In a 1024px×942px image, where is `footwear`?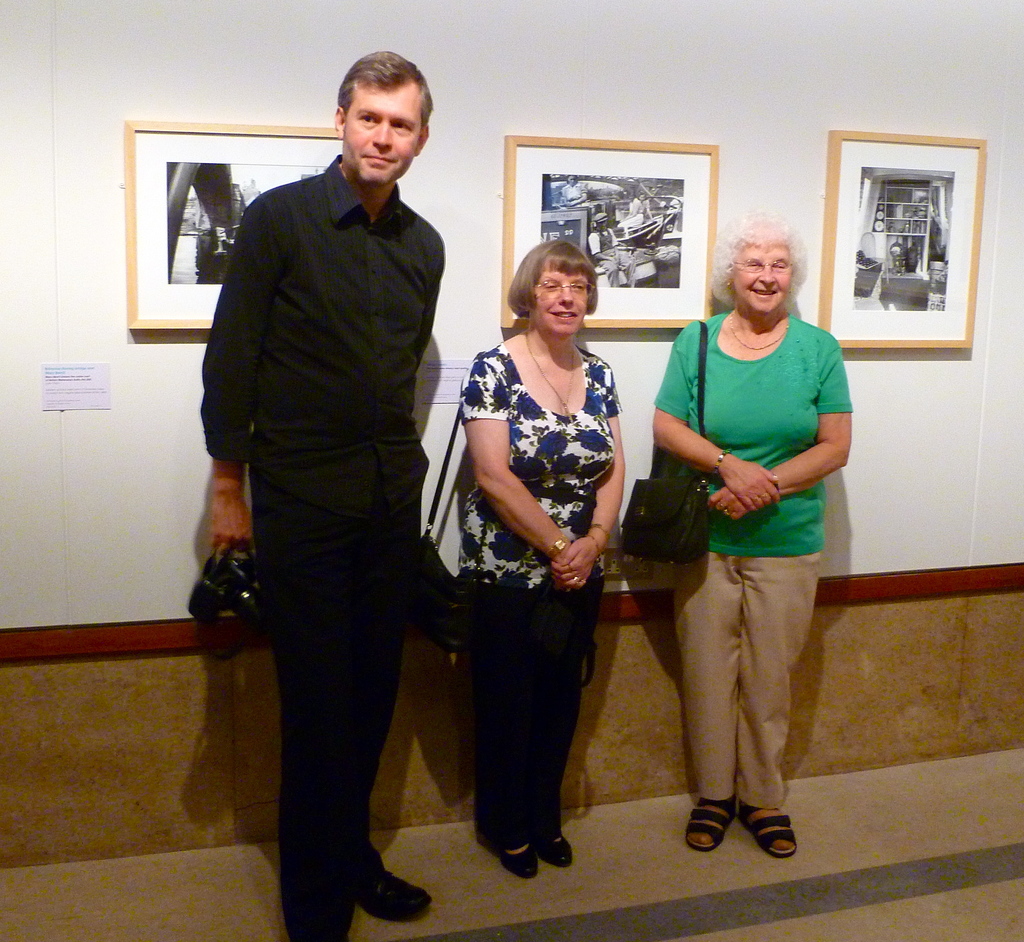
(x1=543, y1=829, x2=573, y2=868).
